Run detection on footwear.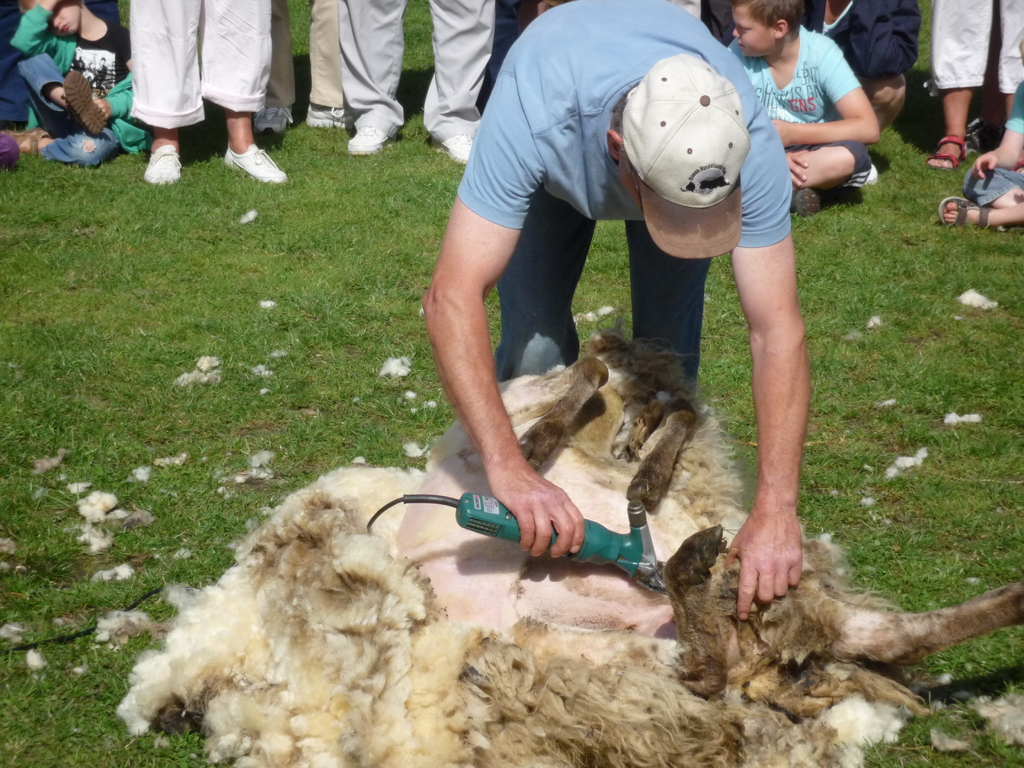
Result: BBox(936, 195, 999, 232).
